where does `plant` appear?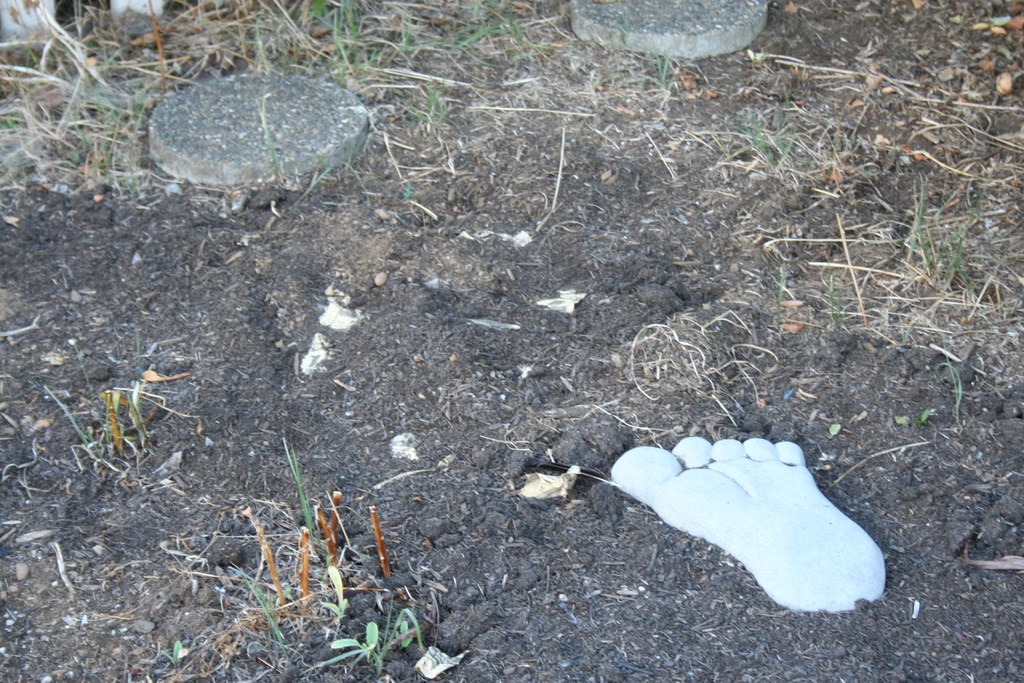
Appears at x1=901, y1=185, x2=991, y2=296.
